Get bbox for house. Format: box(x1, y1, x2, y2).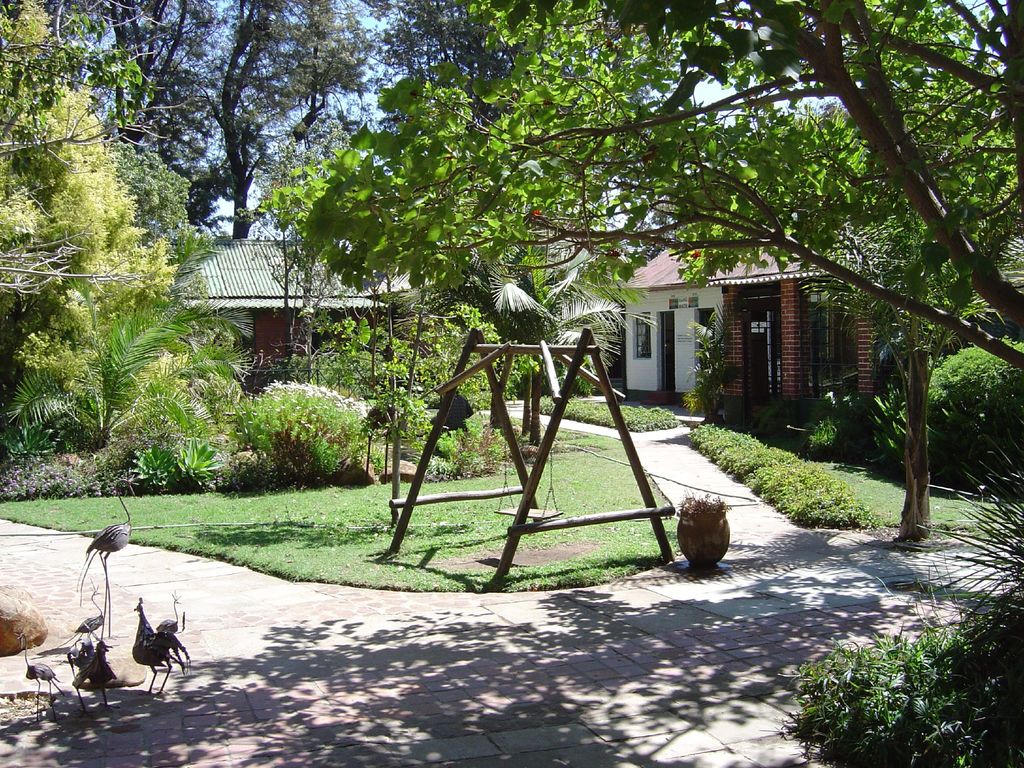
box(178, 227, 401, 401).
